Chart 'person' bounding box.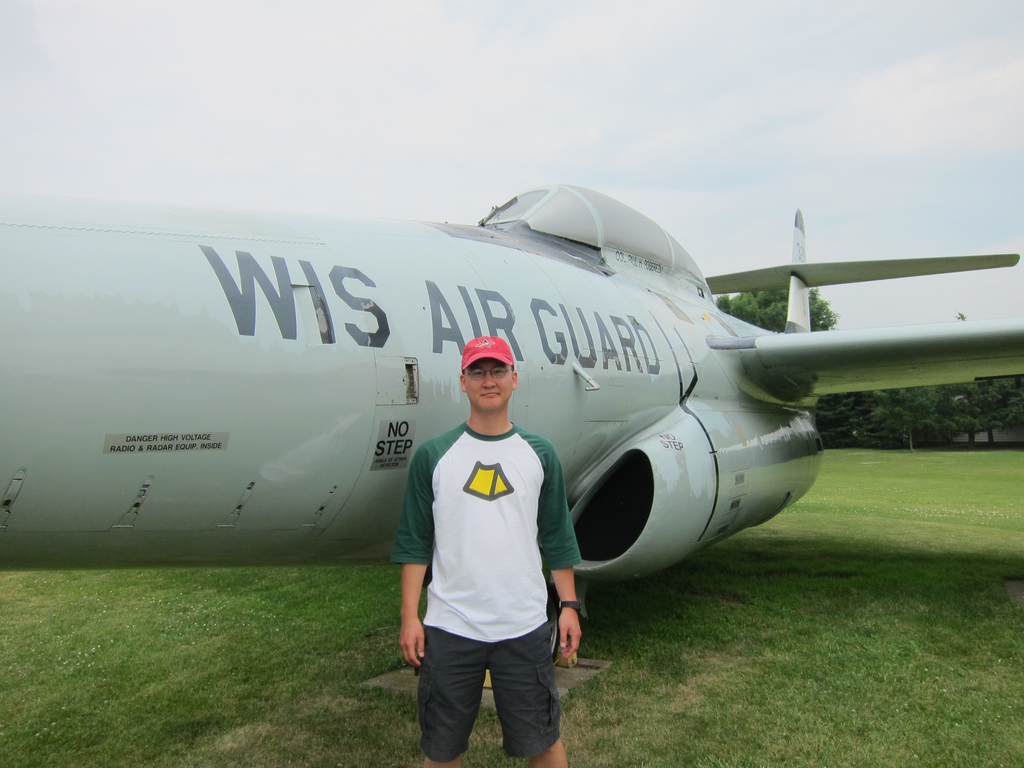
Charted: locate(396, 342, 583, 767).
